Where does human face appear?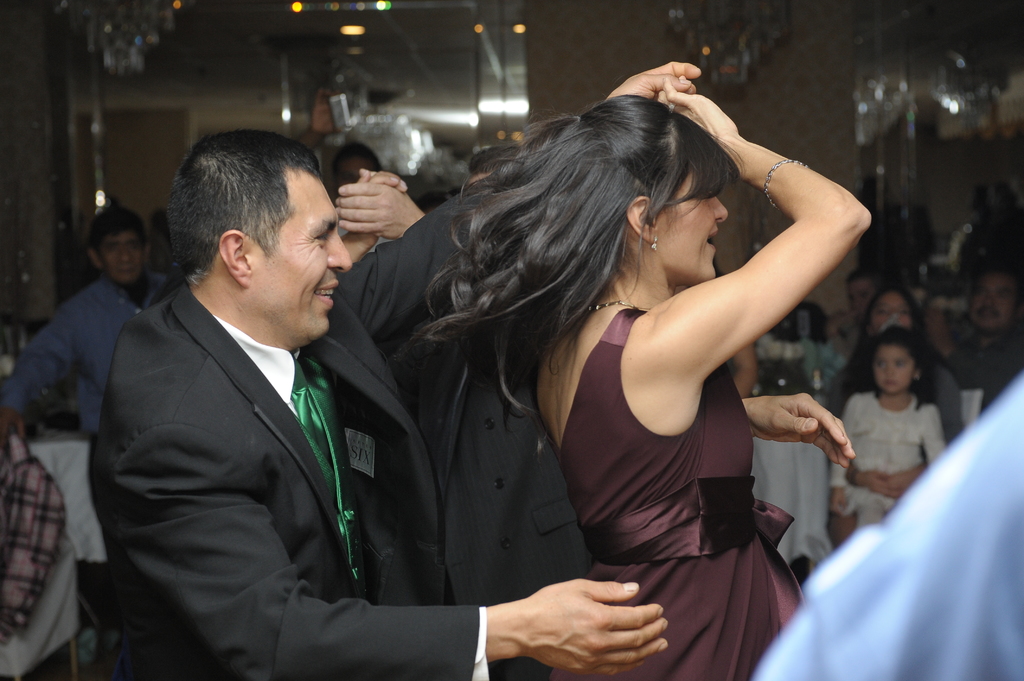
Appears at left=976, top=280, right=1021, bottom=329.
